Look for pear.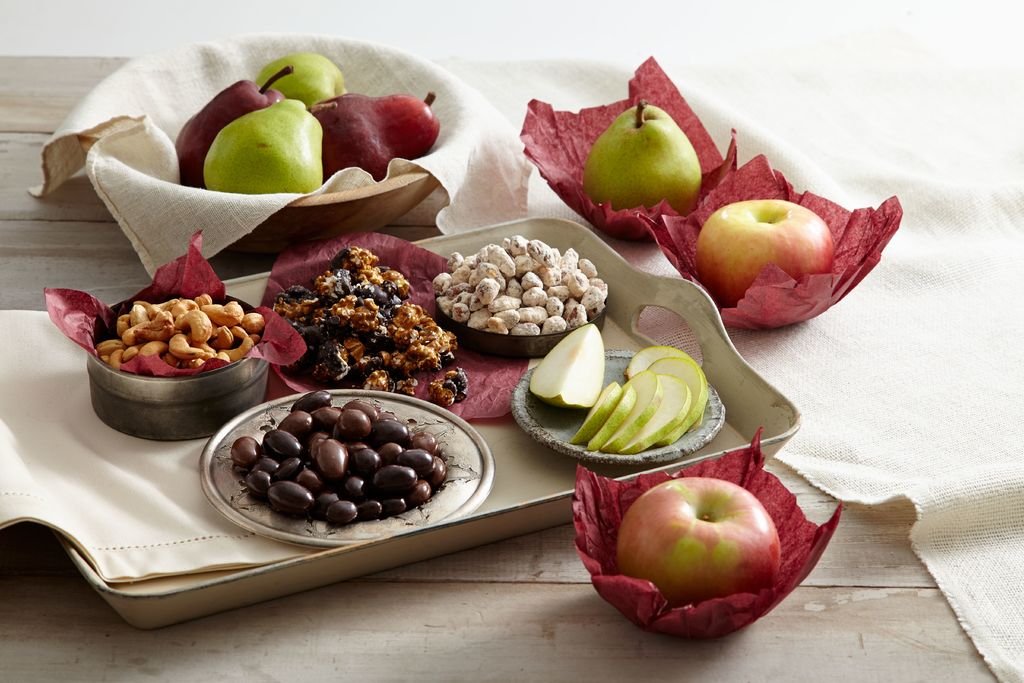
Found: [252,49,344,117].
